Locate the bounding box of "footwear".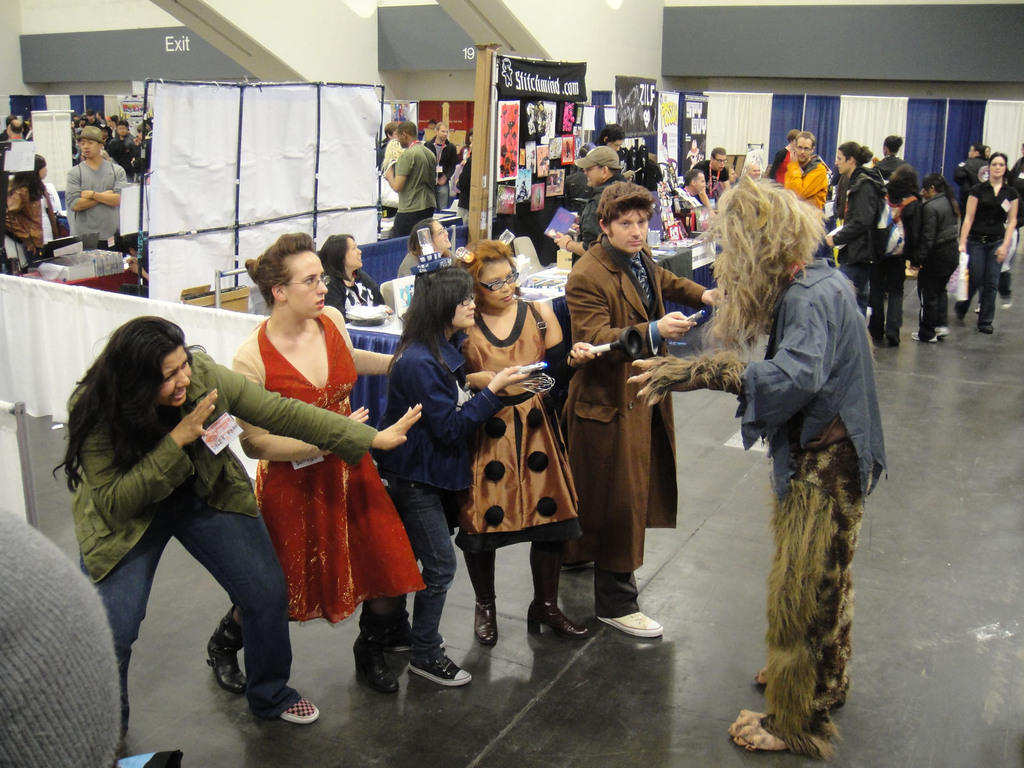
Bounding box: Rect(475, 598, 496, 644).
